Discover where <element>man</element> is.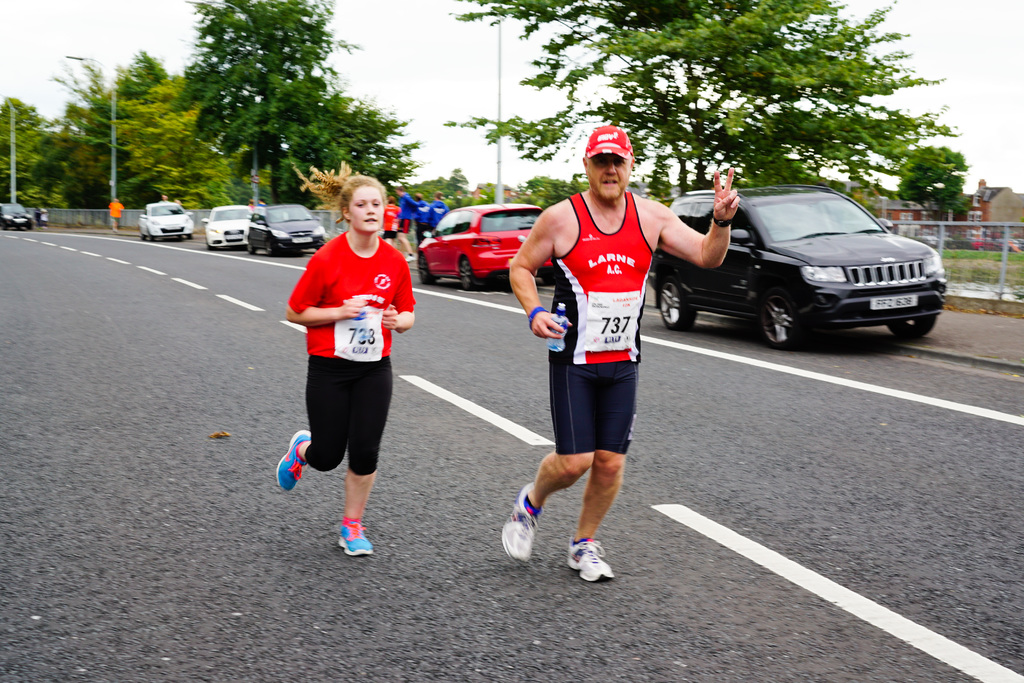
Discovered at box=[399, 182, 420, 258].
